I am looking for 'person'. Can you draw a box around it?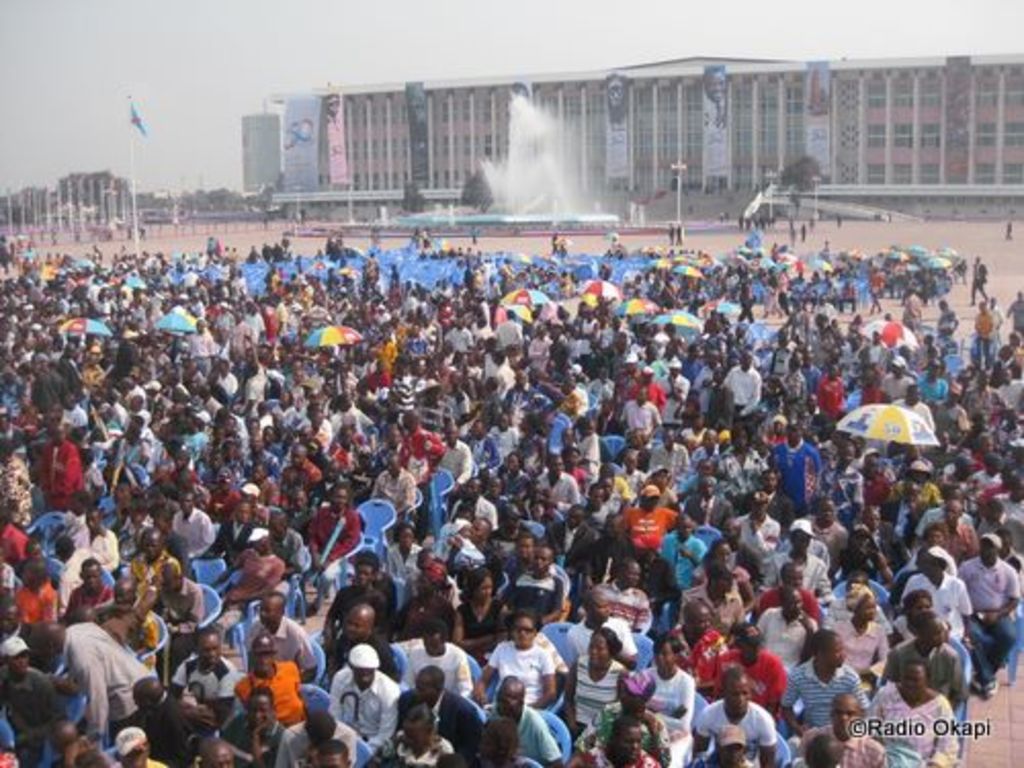
Sure, the bounding box is box=[451, 567, 508, 655].
